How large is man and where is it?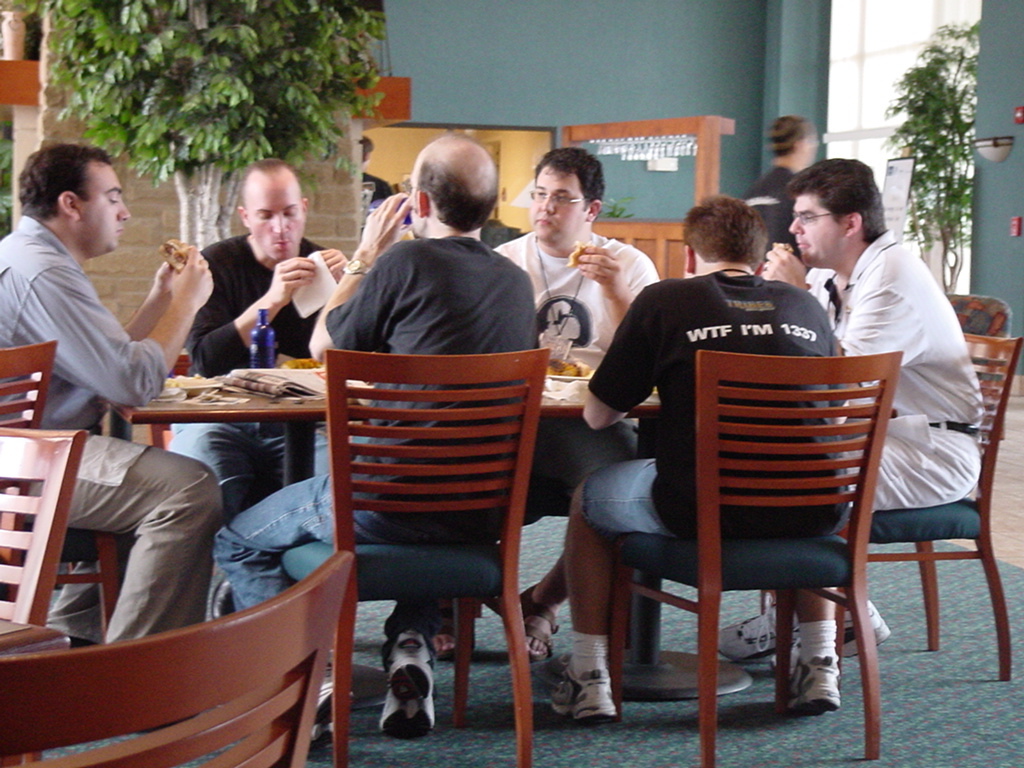
Bounding box: BBox(545, 195, 844, 723).
